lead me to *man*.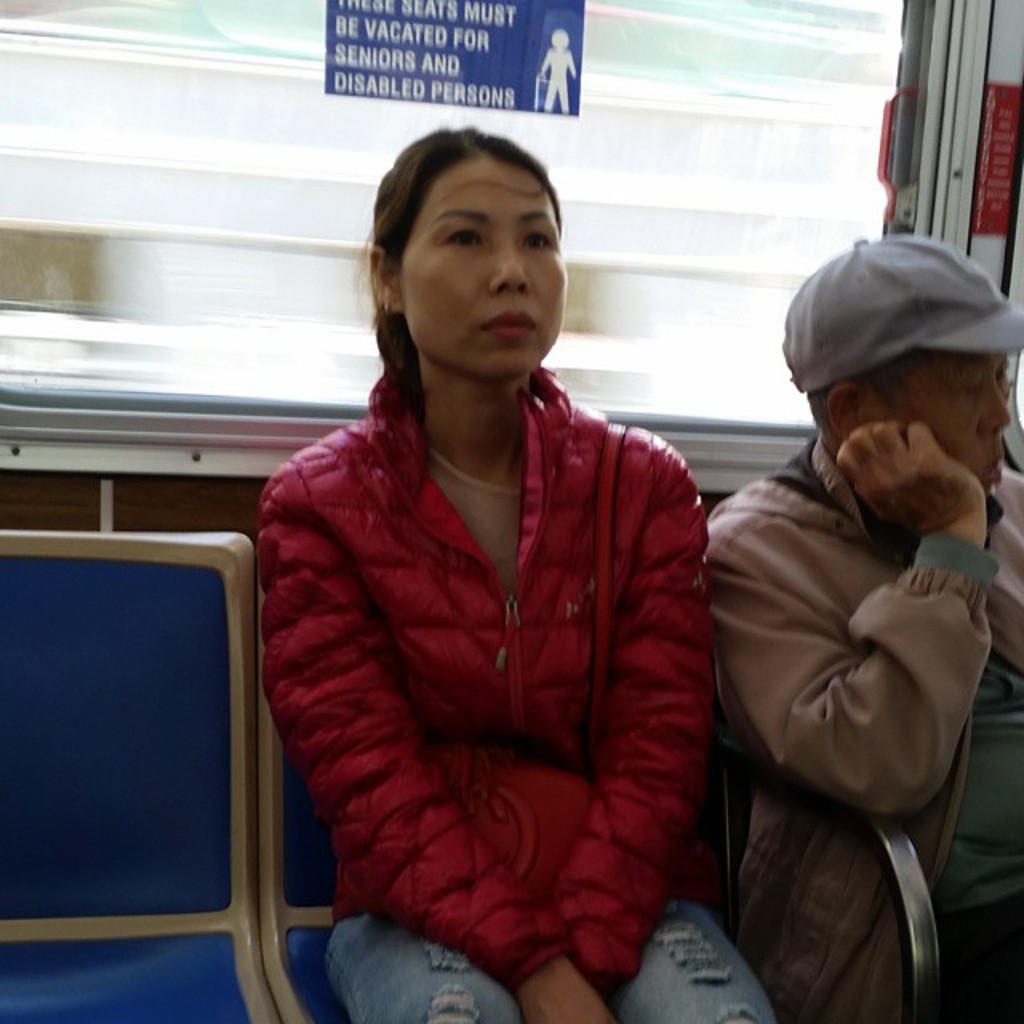
Lead to {"left": 662, "top": 235, "right": 1019, "bottom": 1002}.
